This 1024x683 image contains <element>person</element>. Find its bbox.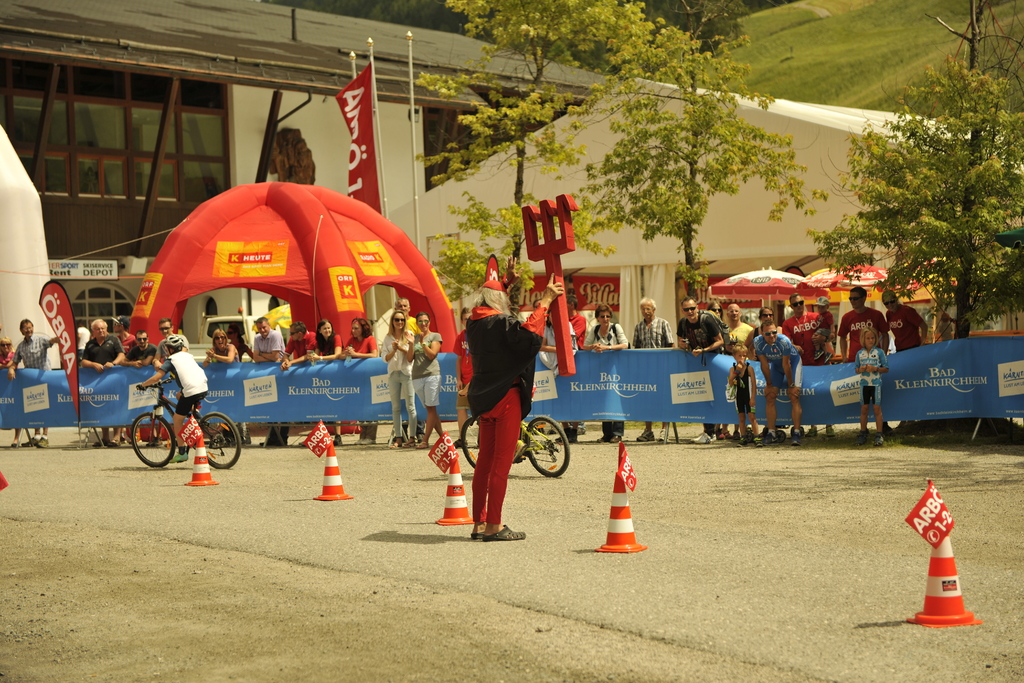
x1=676, y1=298, x2=723, y2=449.
